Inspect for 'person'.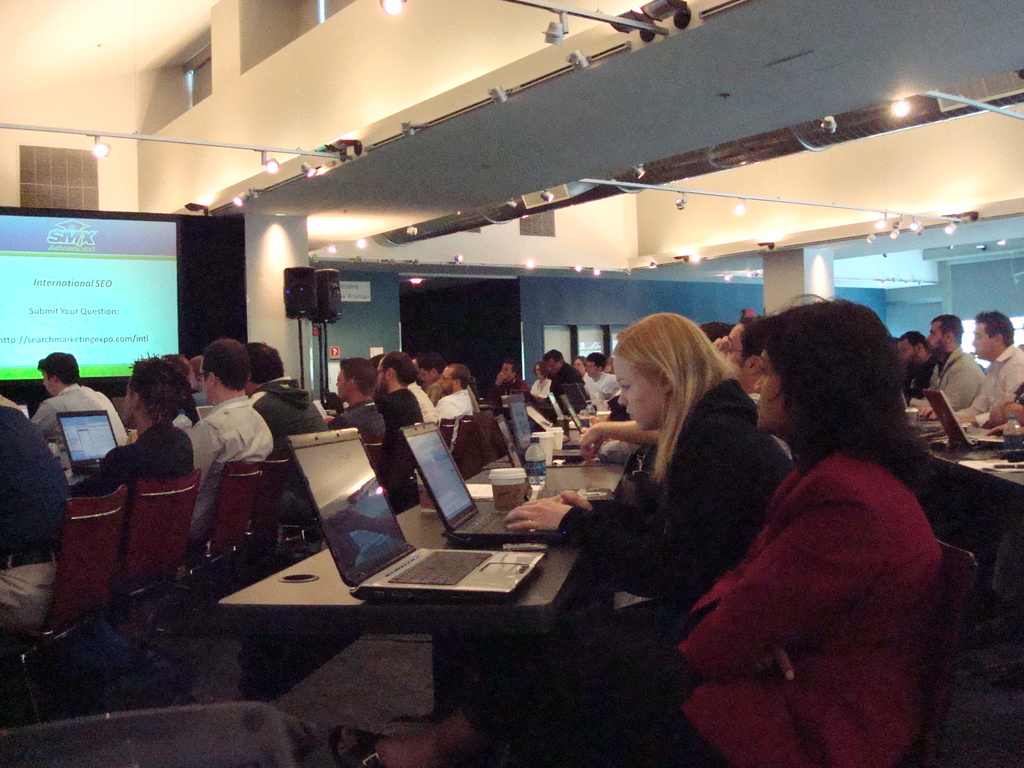
Inspection: 164:339:265:576.
